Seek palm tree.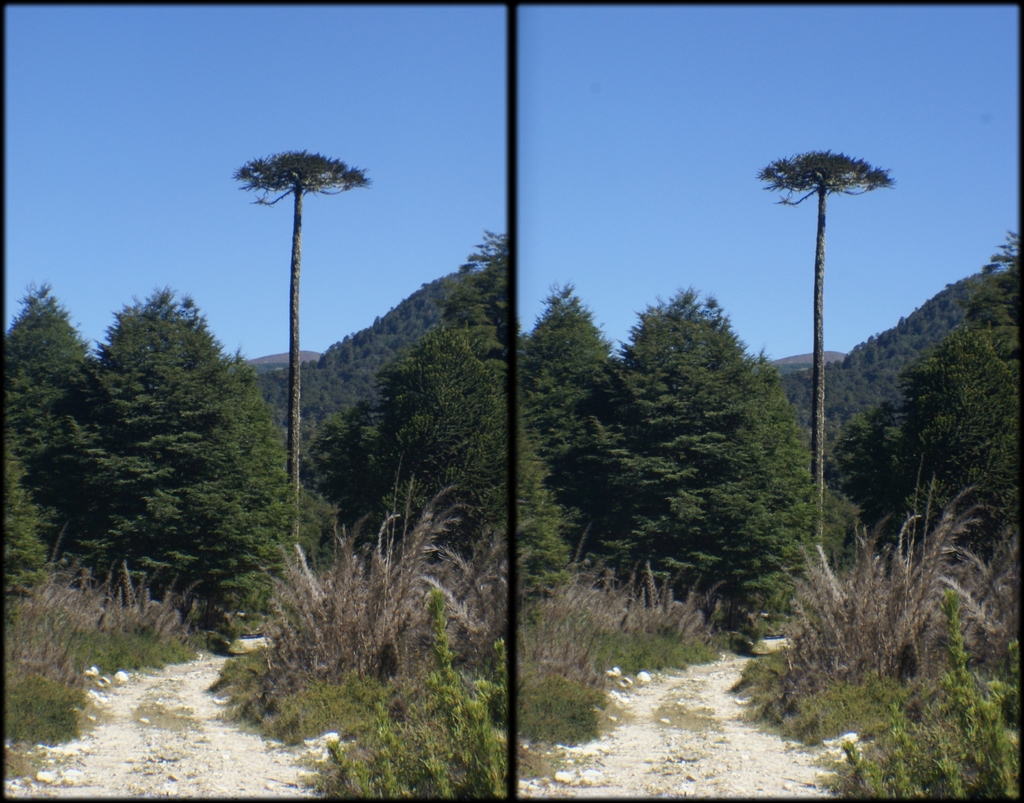
250 143 342 545.
